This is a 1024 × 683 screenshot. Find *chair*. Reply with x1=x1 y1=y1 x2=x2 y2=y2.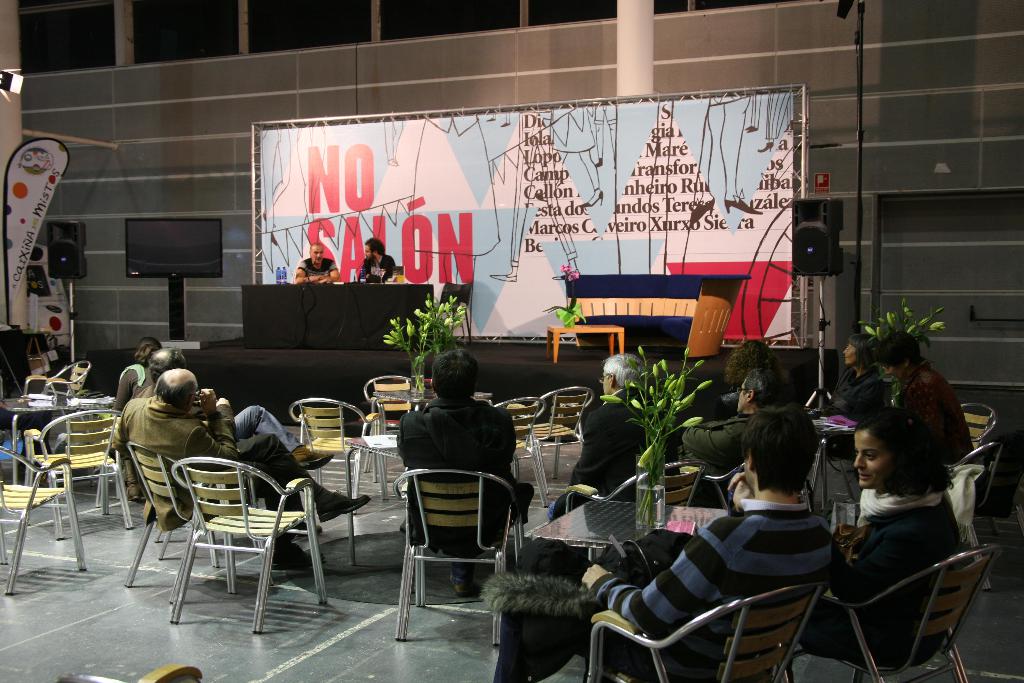
x1=115 y1=441 x2=271 y2=611.
